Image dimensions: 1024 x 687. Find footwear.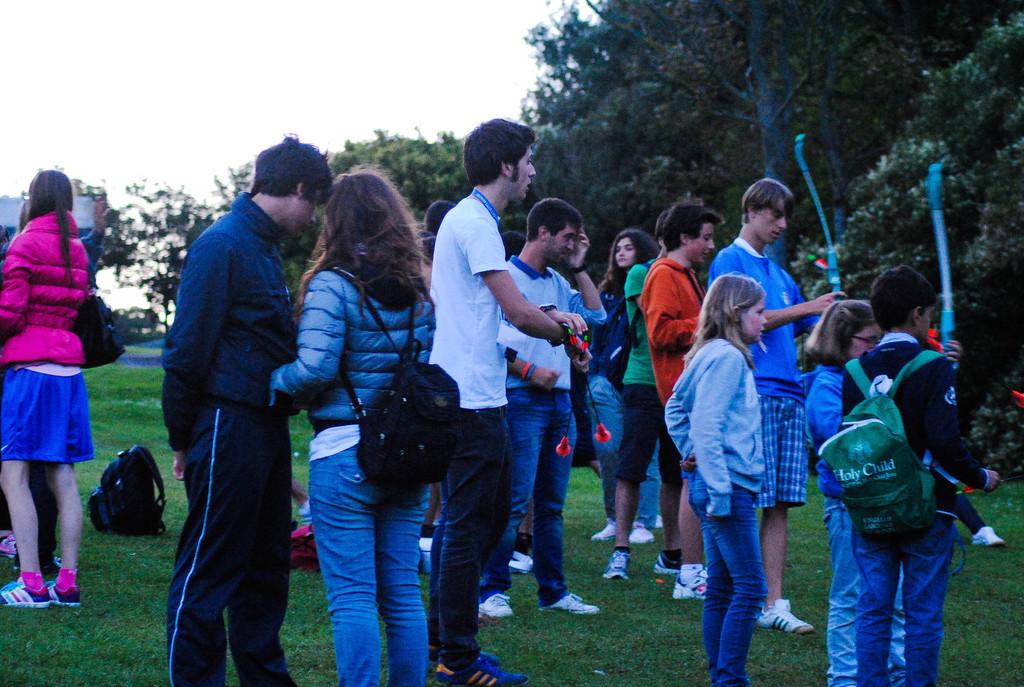
480,590,511,617.
